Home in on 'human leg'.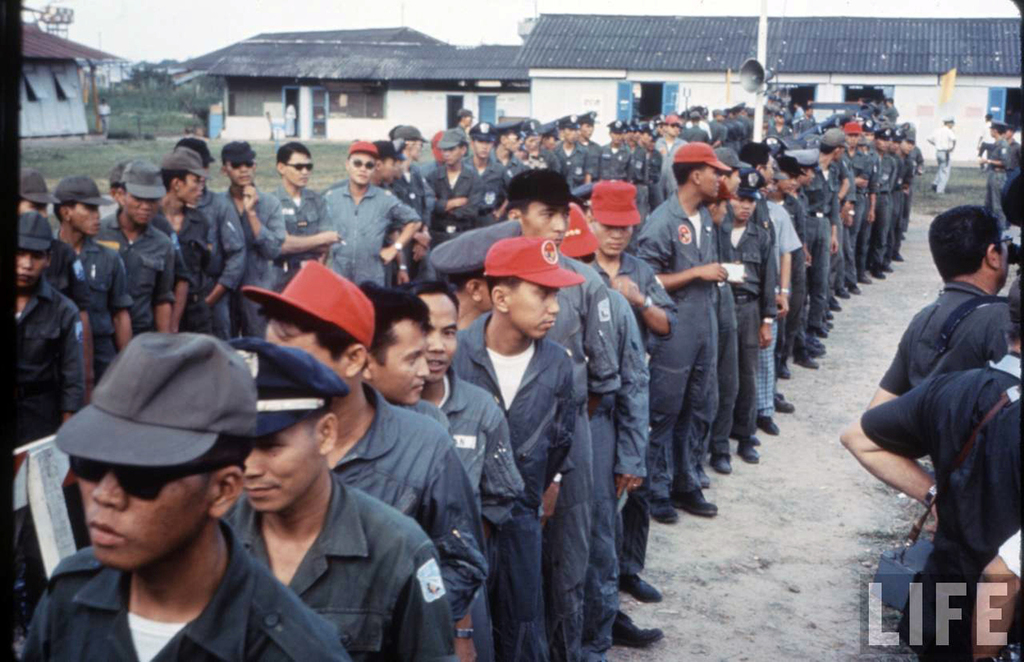
Homed in at 708, 296, 744, 473.
